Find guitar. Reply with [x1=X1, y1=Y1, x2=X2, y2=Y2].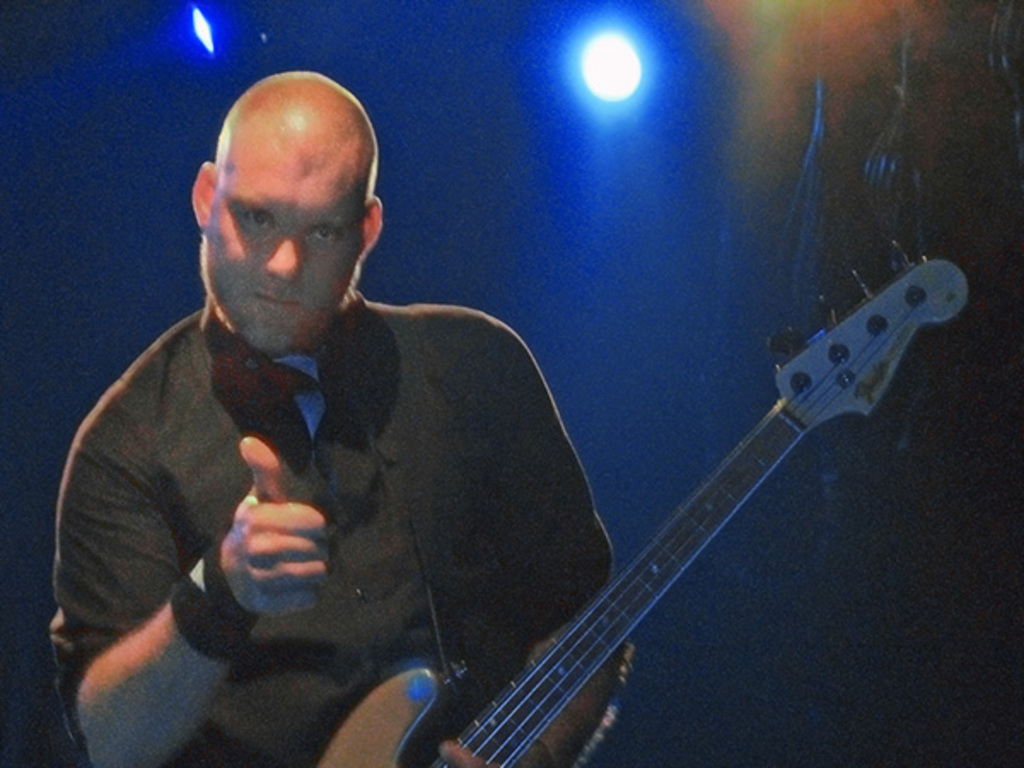
[x1=283, y1=232, x2=981, y2=767].
